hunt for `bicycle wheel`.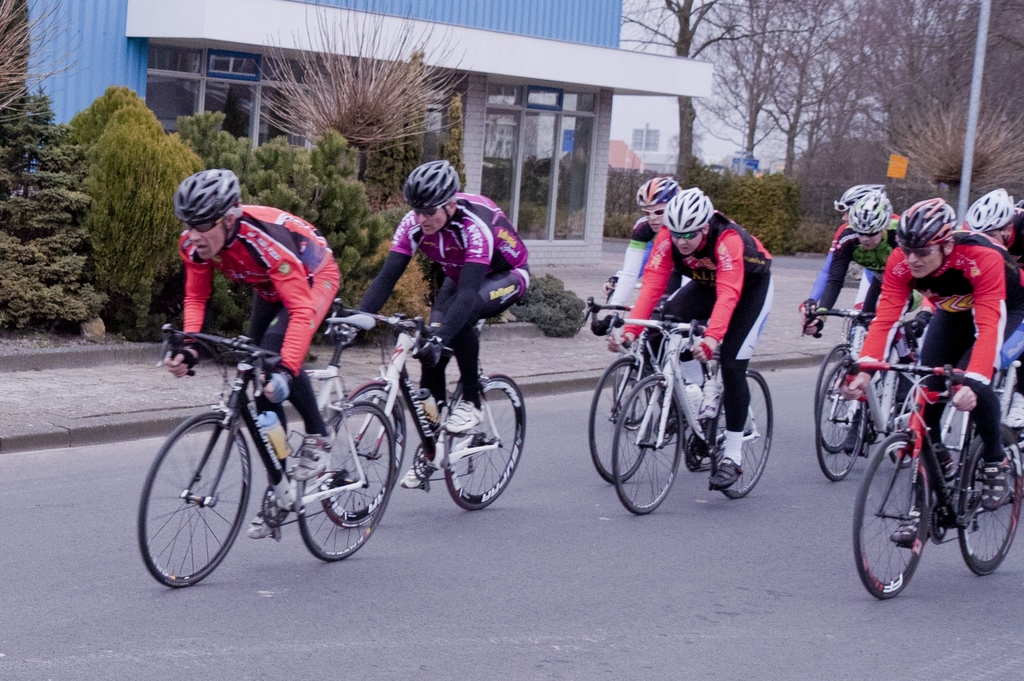
Hunted down at 443/371/525/513.
